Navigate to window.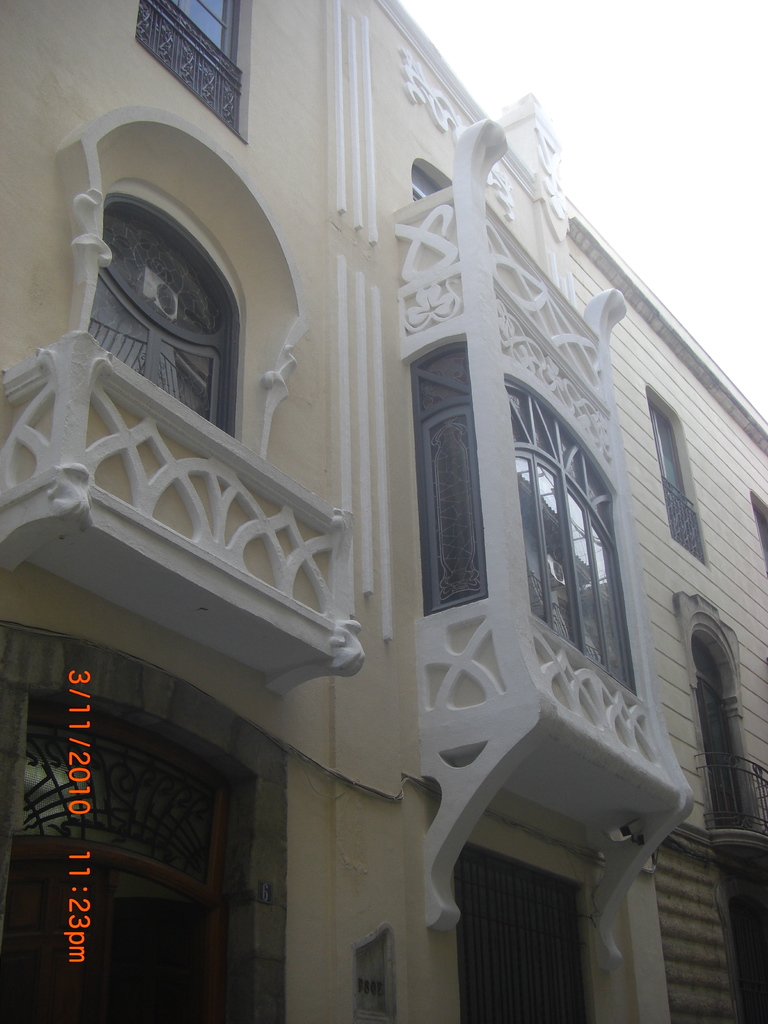
Navigation target: [x1=142, y1=0, x2=247, y2=140].
